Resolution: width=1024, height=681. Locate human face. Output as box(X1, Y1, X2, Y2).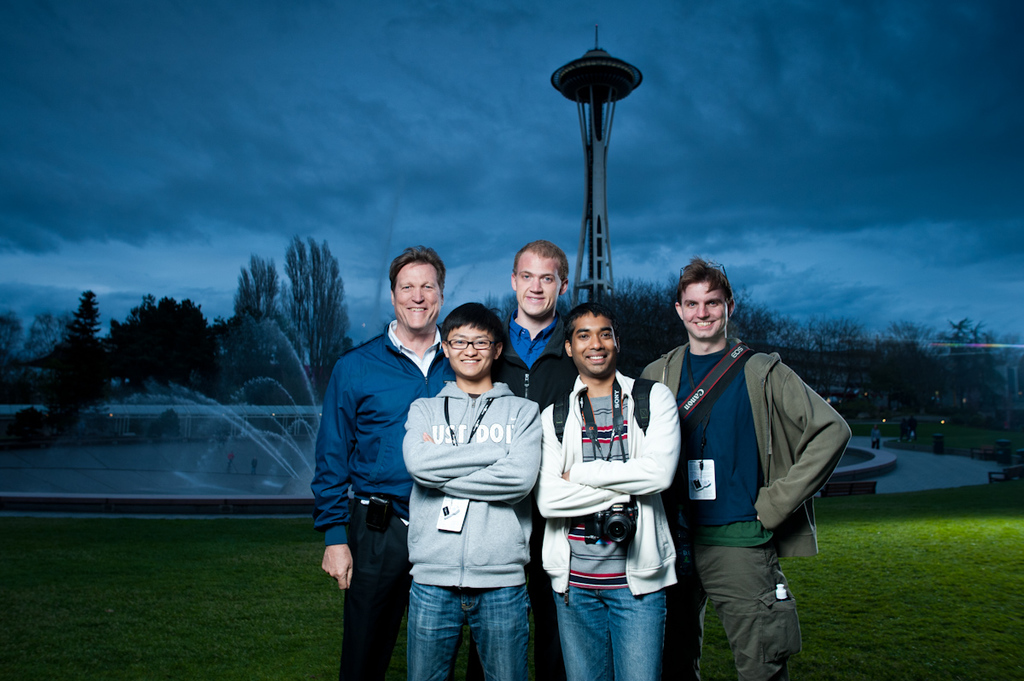
box(393, 260, 440, 329).
